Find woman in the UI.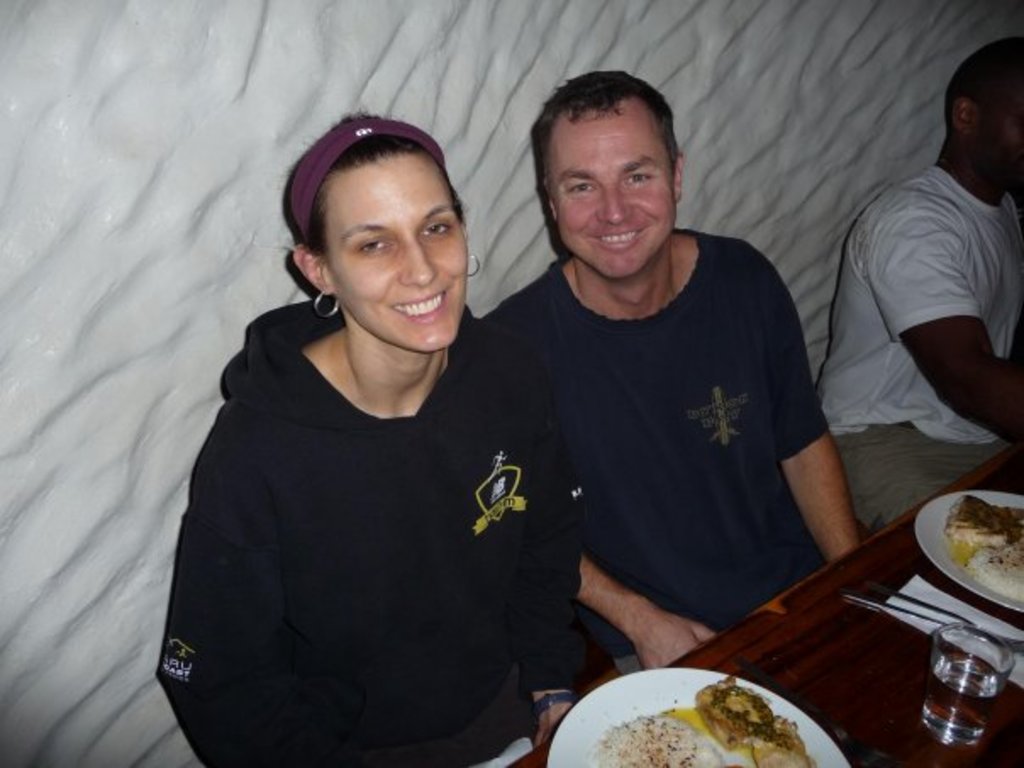
UI element at detection(149, 102, 600, 767).
